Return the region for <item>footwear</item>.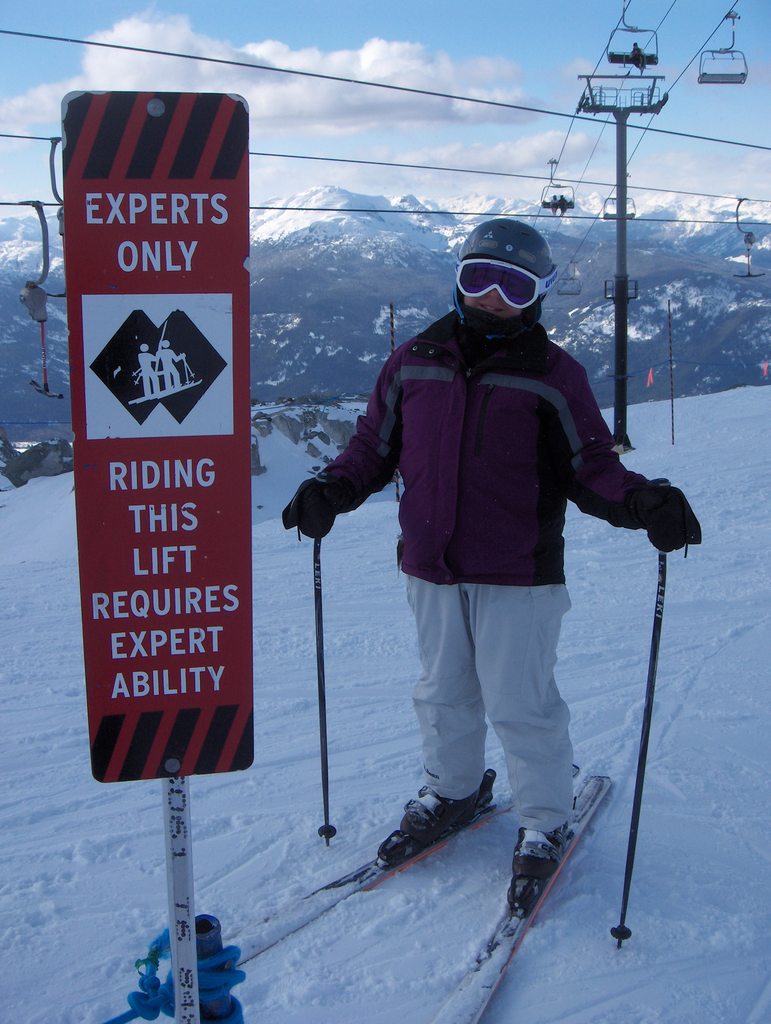
region(509, 783, 580, 888).
